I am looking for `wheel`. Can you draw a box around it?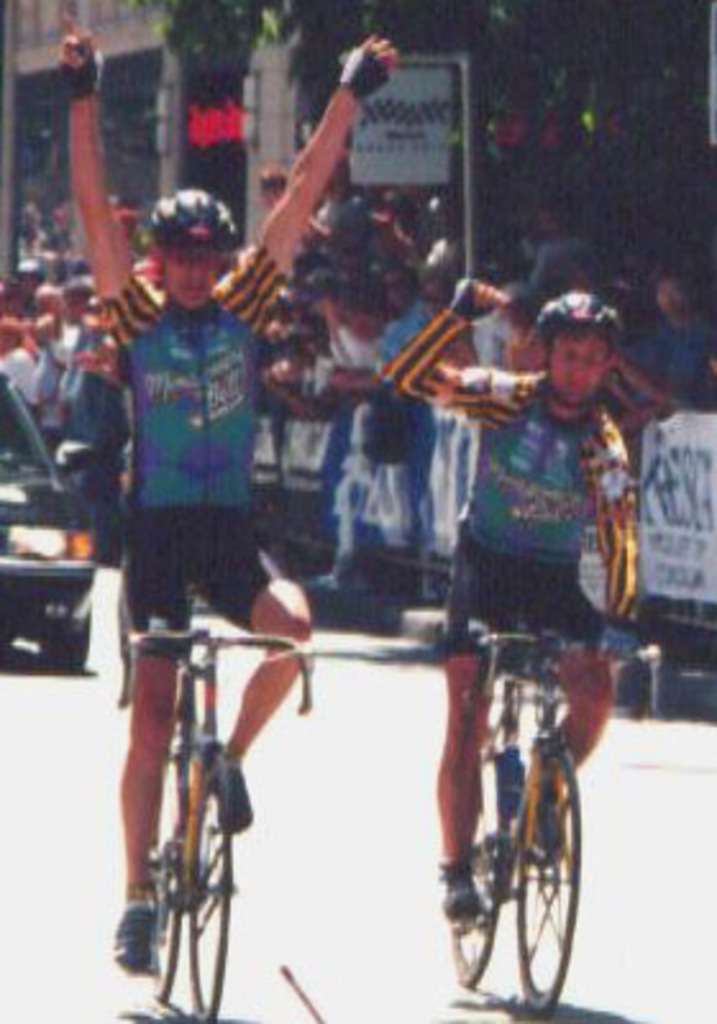
Sure, the bounding box is [x1=184, y1=753, x2=236, y2=1021].
